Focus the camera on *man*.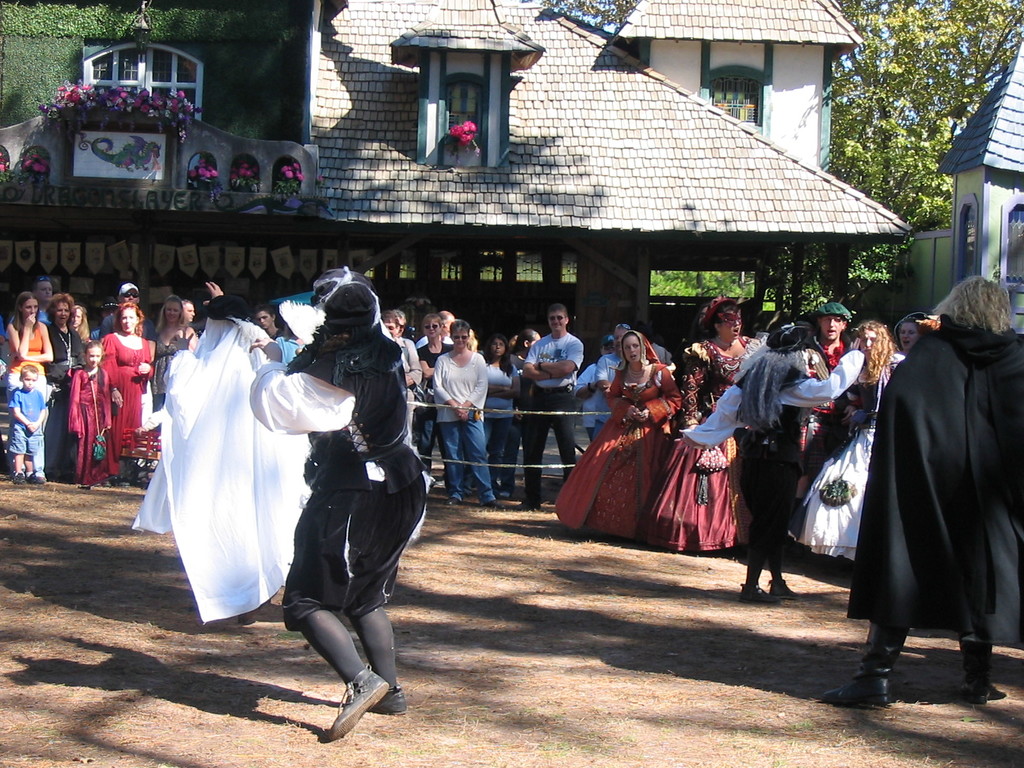
Focus region: rect(420, 308, 454, 348).
